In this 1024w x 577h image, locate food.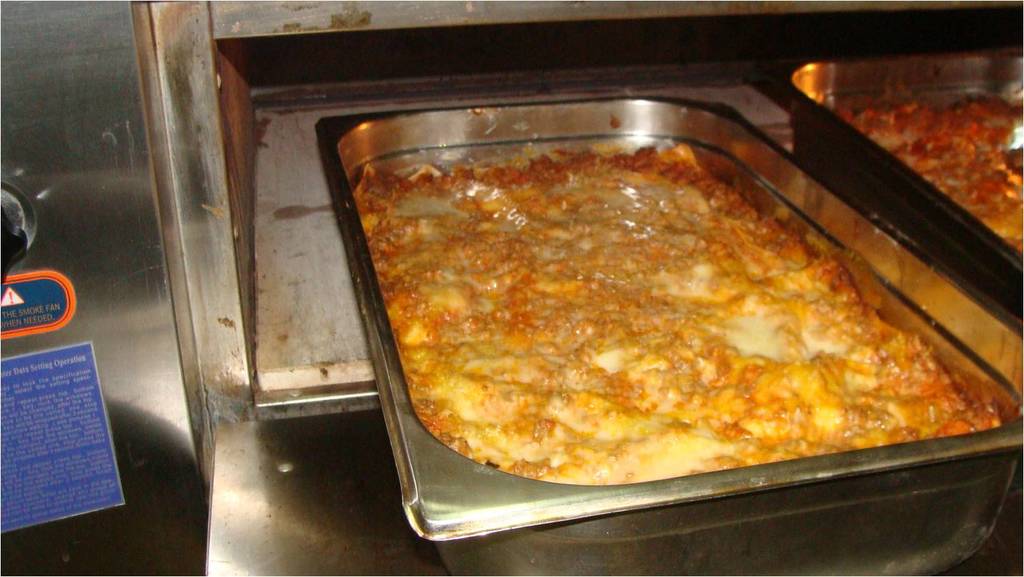
Bounding box: [x1=835, y1=96, x2=1023, y2=256].
